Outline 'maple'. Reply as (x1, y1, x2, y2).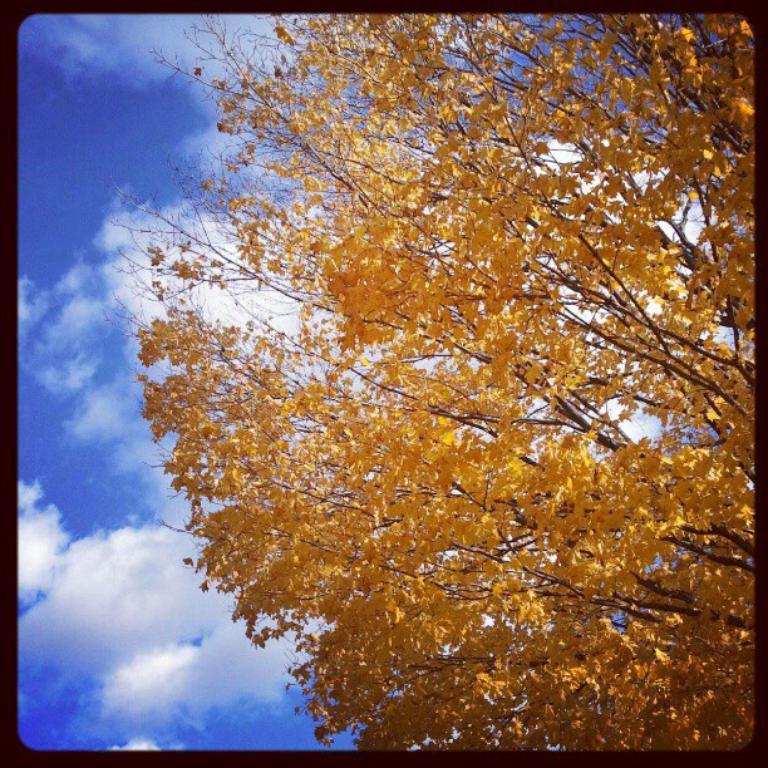
(105, 16, 753, 749).
